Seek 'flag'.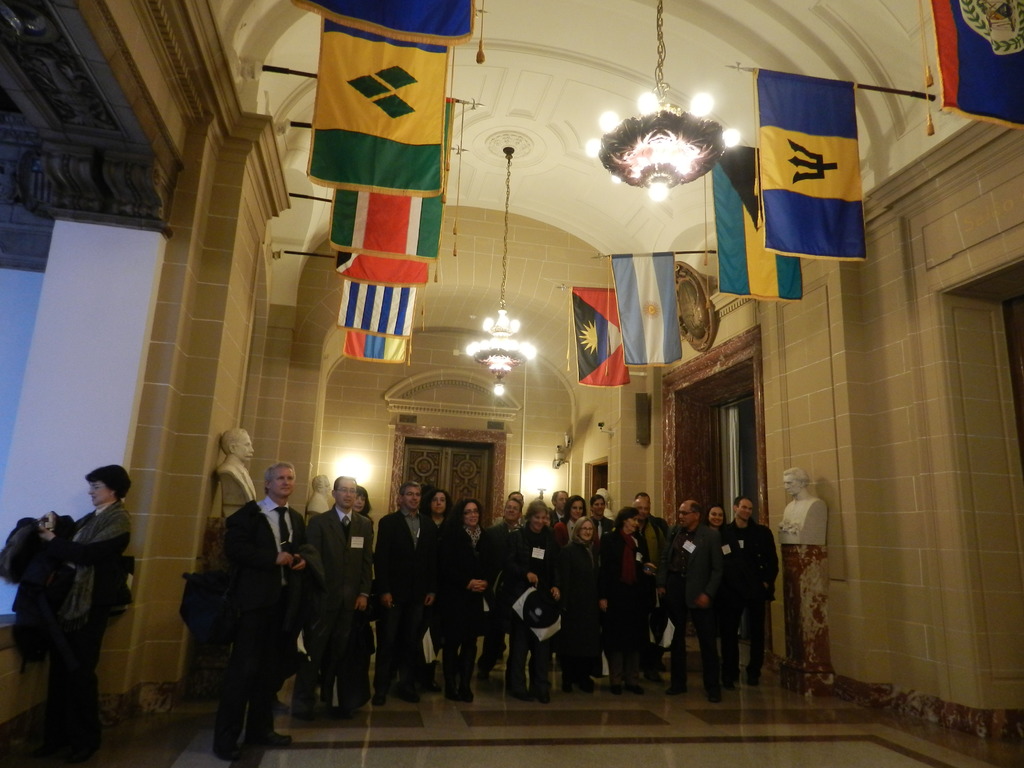
<region>932, 0, 1023, 130</region>.
